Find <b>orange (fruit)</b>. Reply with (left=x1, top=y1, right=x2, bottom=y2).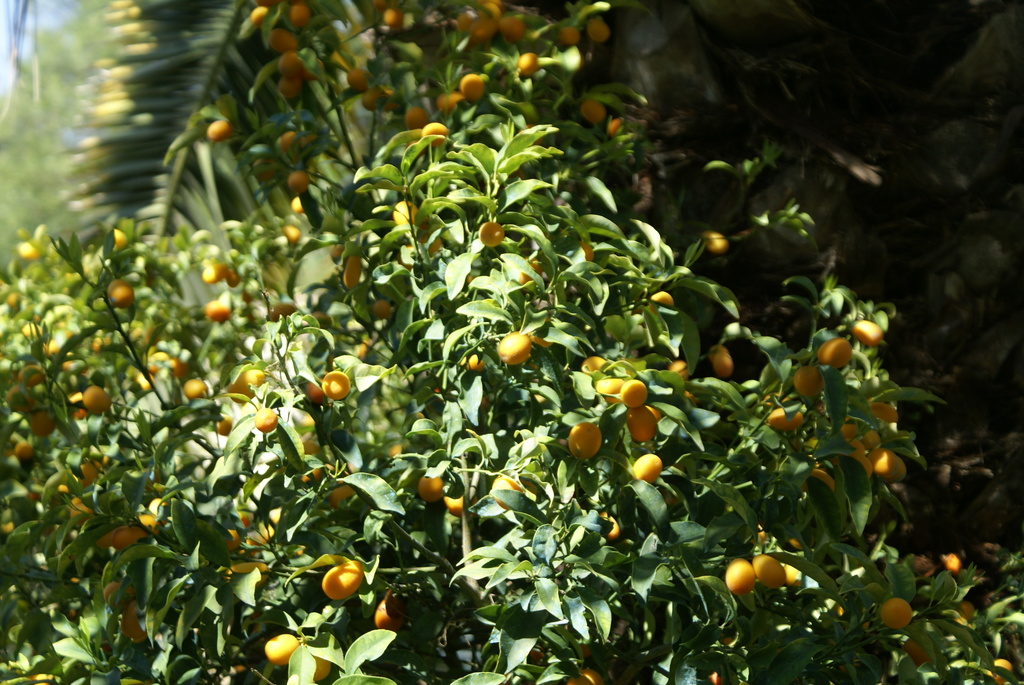
(left=618, top=408, right=653, bottom=427).
